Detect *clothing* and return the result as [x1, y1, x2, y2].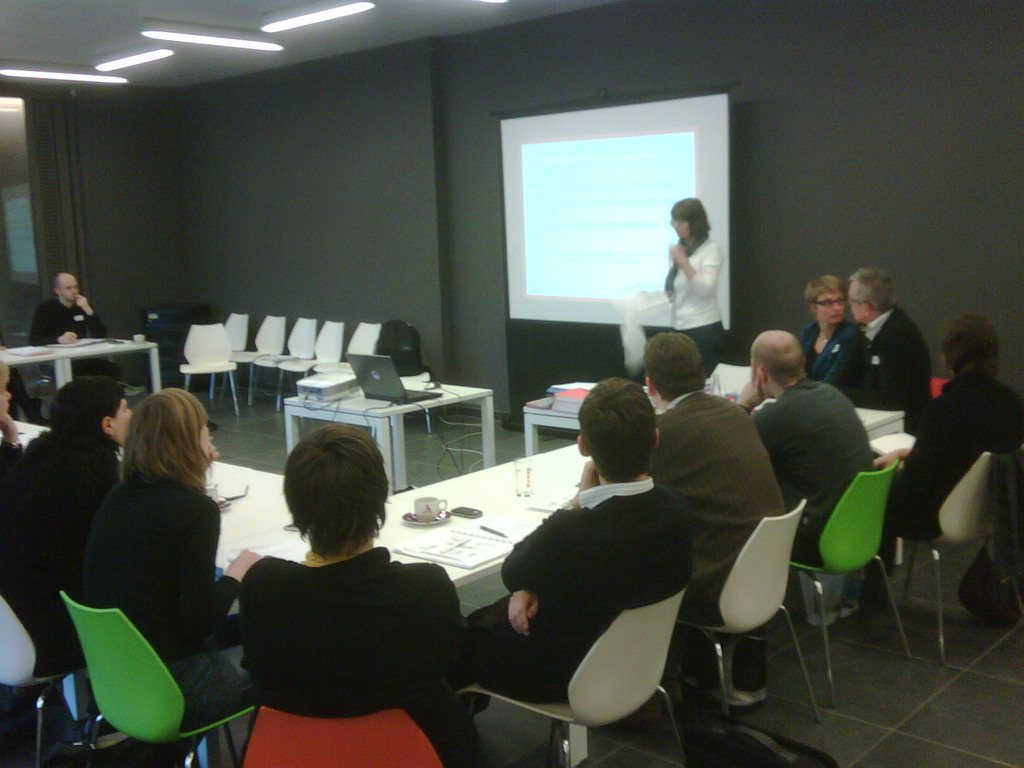
[799, 305, 874, 417].
